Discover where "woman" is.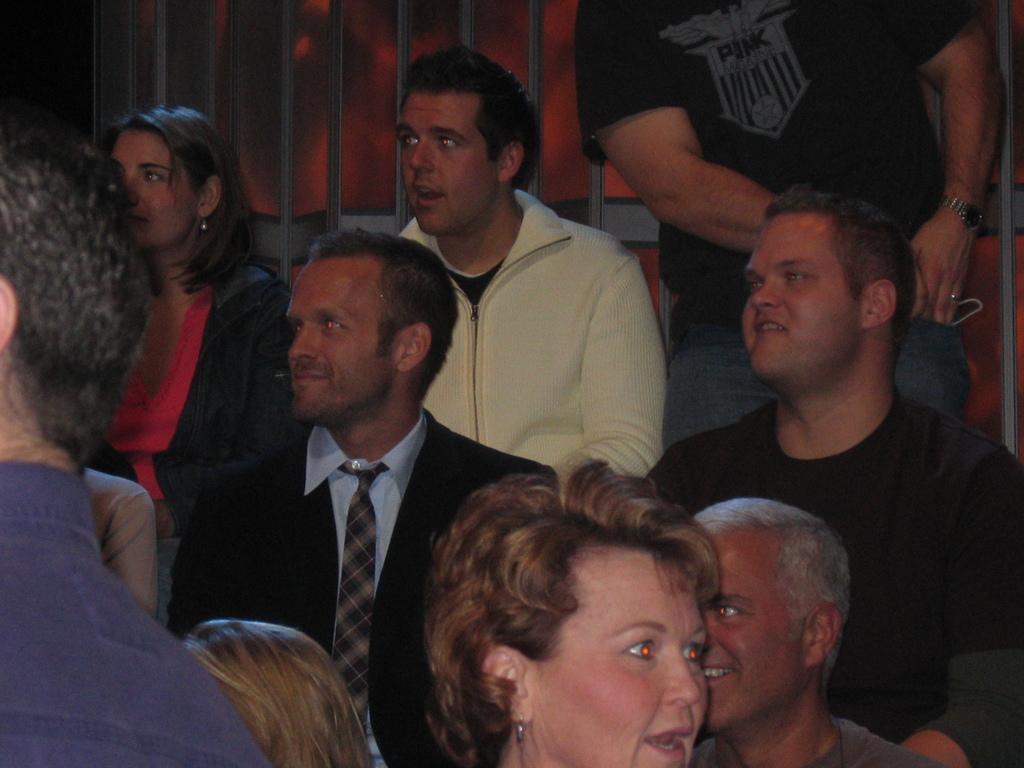
Discovered at [left=83, top=100, right=268, bottom=645].
